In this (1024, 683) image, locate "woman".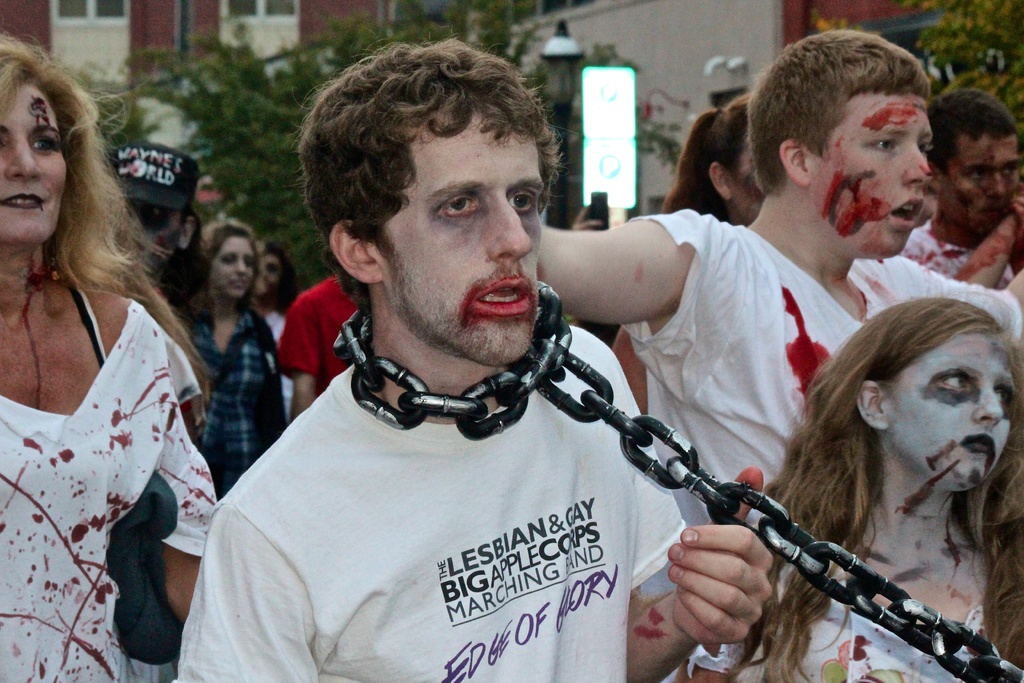
Bounding box: (676, 295, 1023, 682).
